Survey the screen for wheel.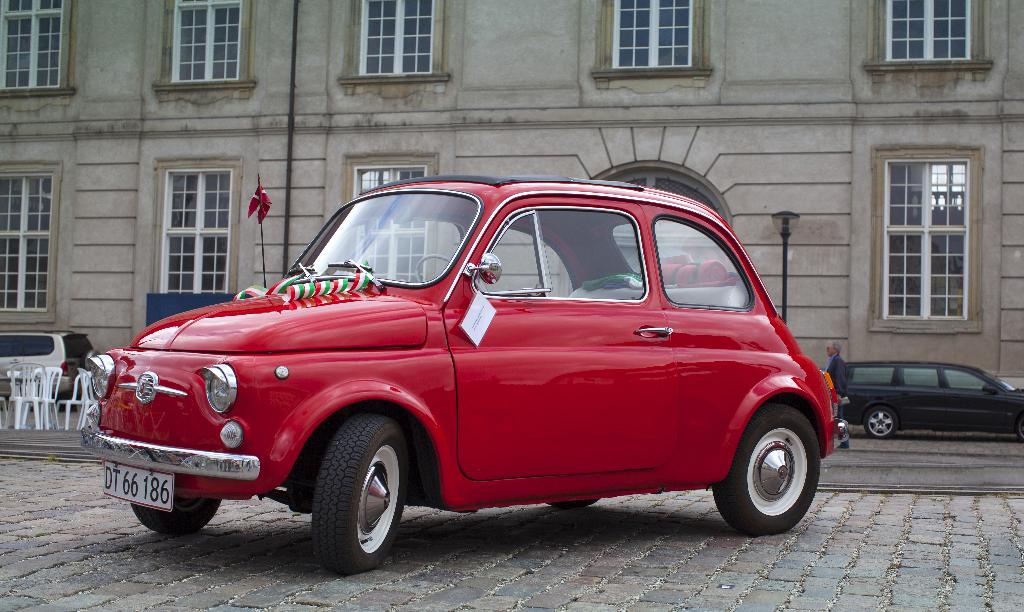
Survey found: <region>129, 495, 223, 536</region>.
